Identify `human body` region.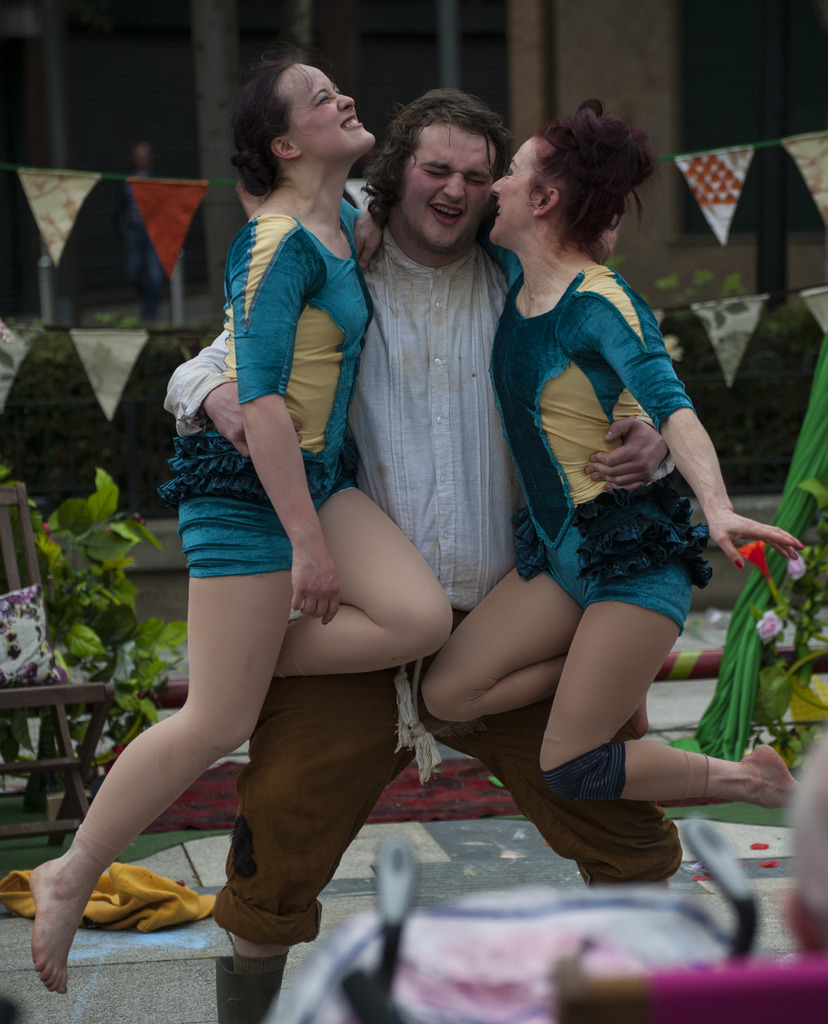
Region: 25, 56, 454, 995.
